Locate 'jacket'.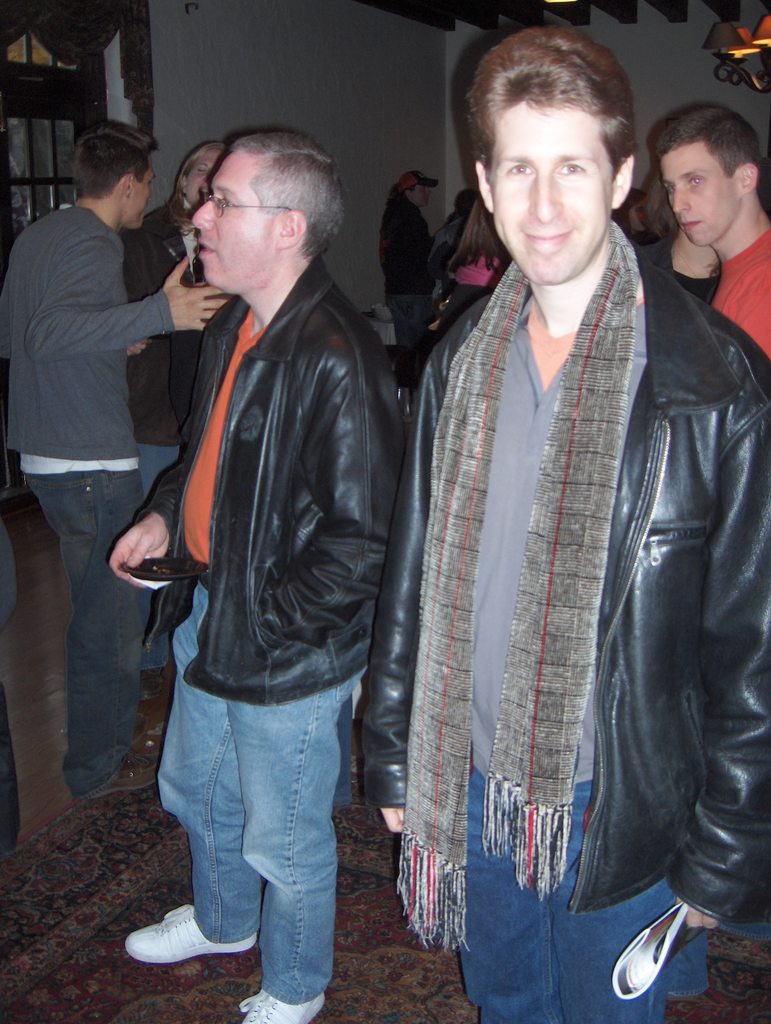
Bounding box: <region>353, 112, 737, 931</region>.
